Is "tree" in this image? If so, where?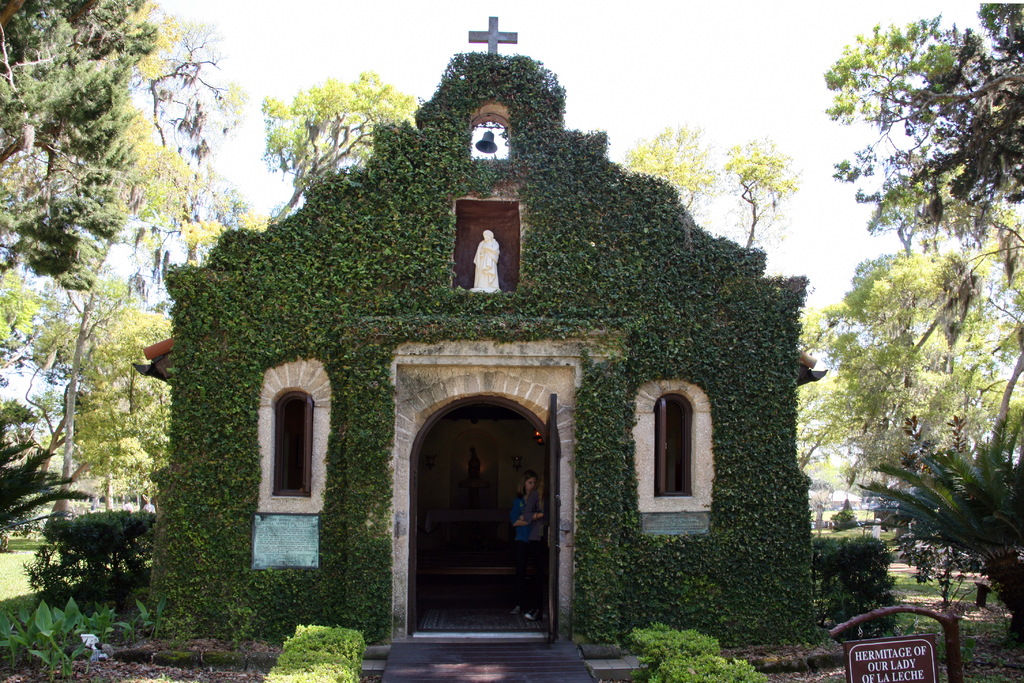
Yes, at <region>621, 118, 728, 216</region>.
